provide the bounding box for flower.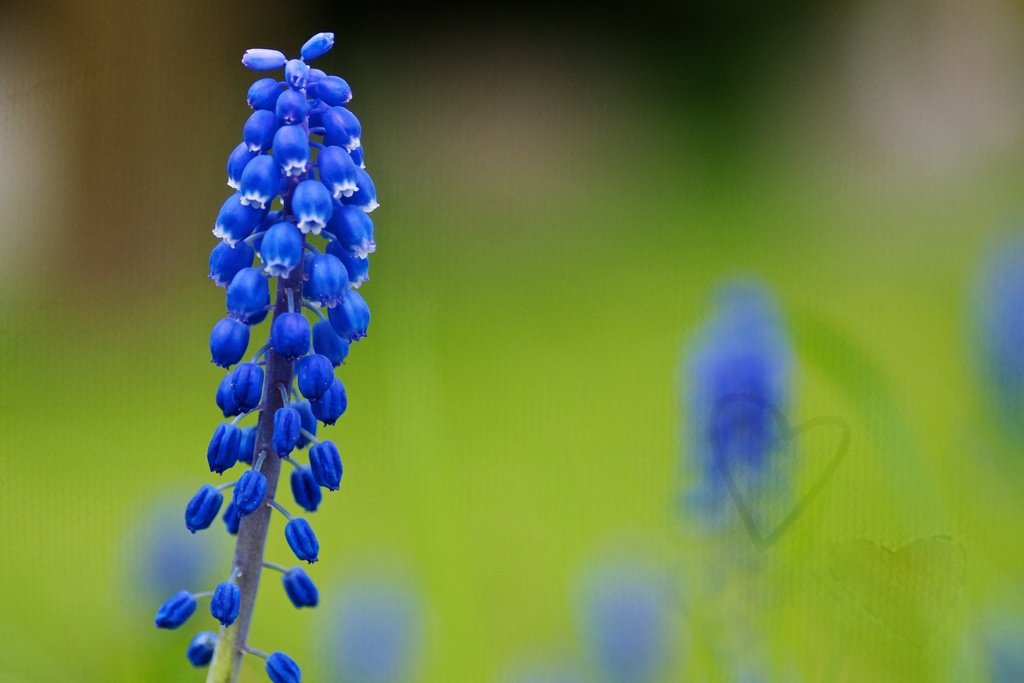
[left=258, top=562, right=328, bottom=611].
